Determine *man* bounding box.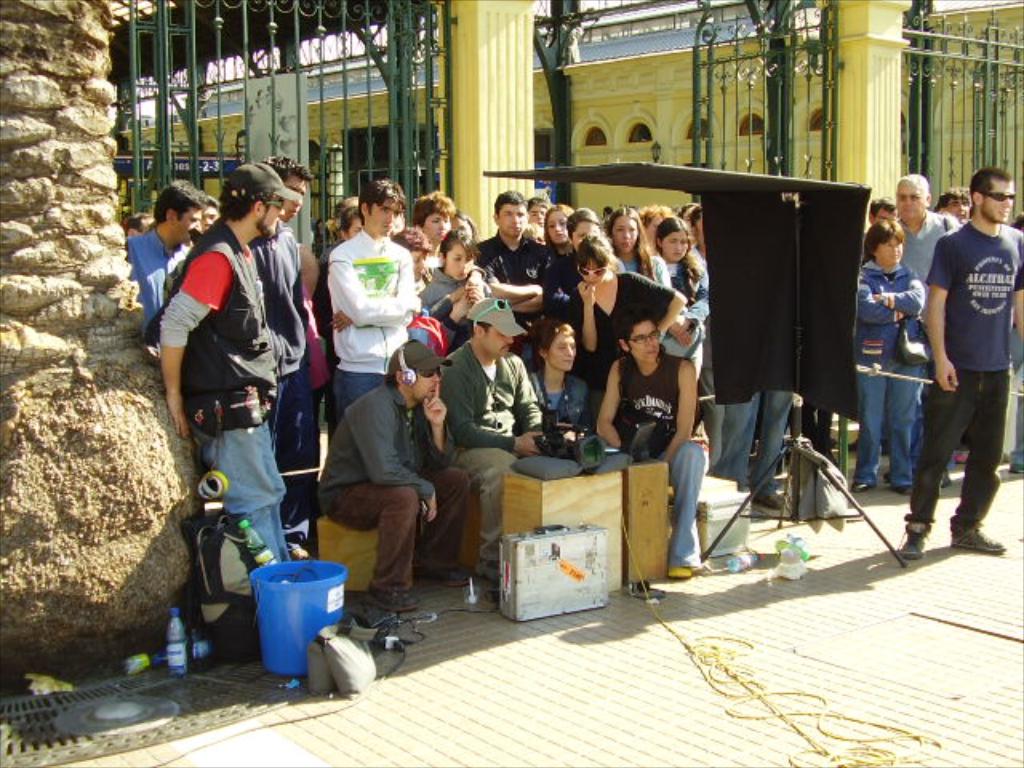
Determined: x1=120, y1=178, x2=211, y2=336.
